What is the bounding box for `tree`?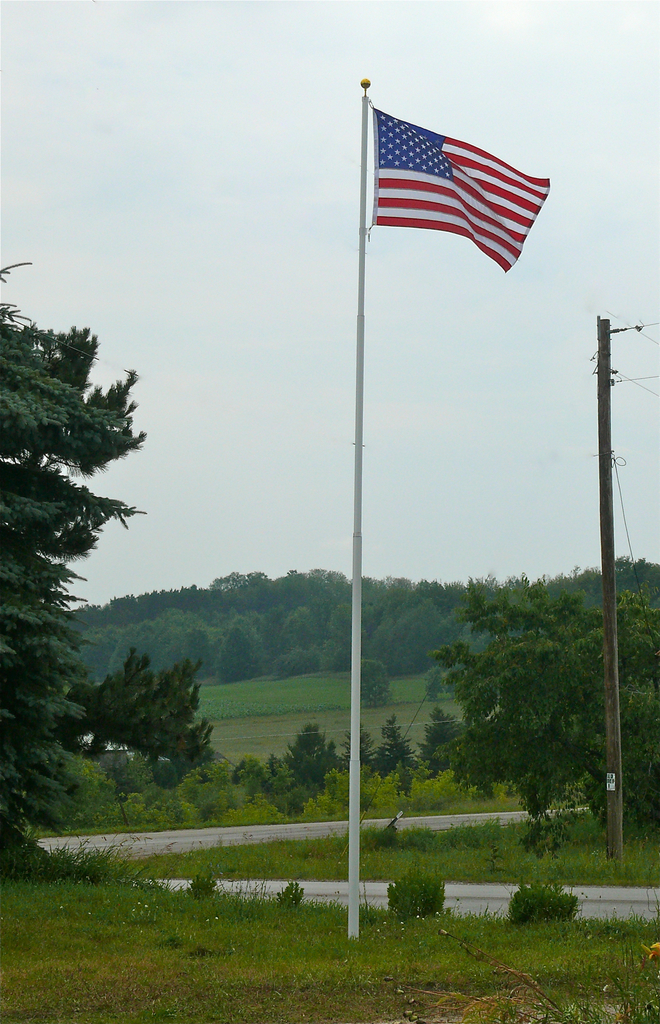
358/660/389/705.
